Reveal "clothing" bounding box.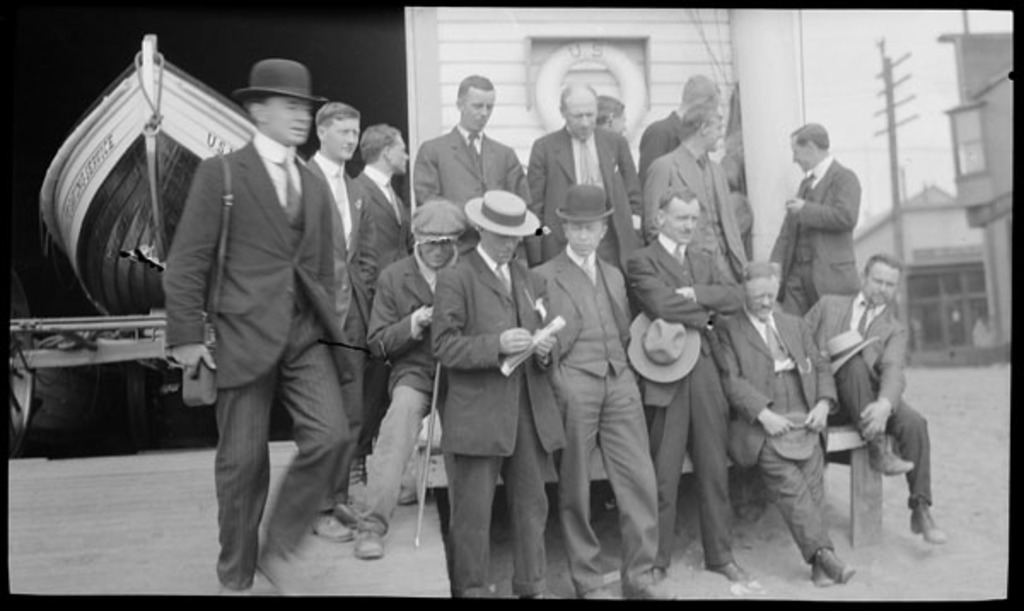
Revealed: {"x1": 340, "y1": 169, "x2": 420, "y2": 444}.
